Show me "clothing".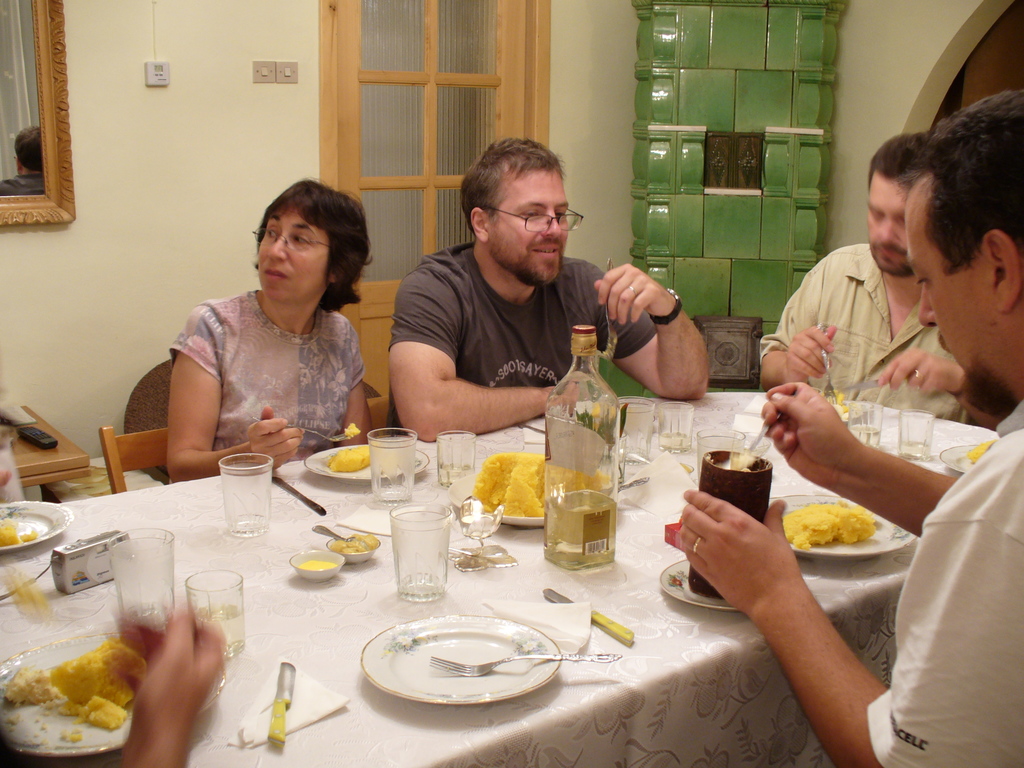
"clothing" is here: 756:239:966:420.
